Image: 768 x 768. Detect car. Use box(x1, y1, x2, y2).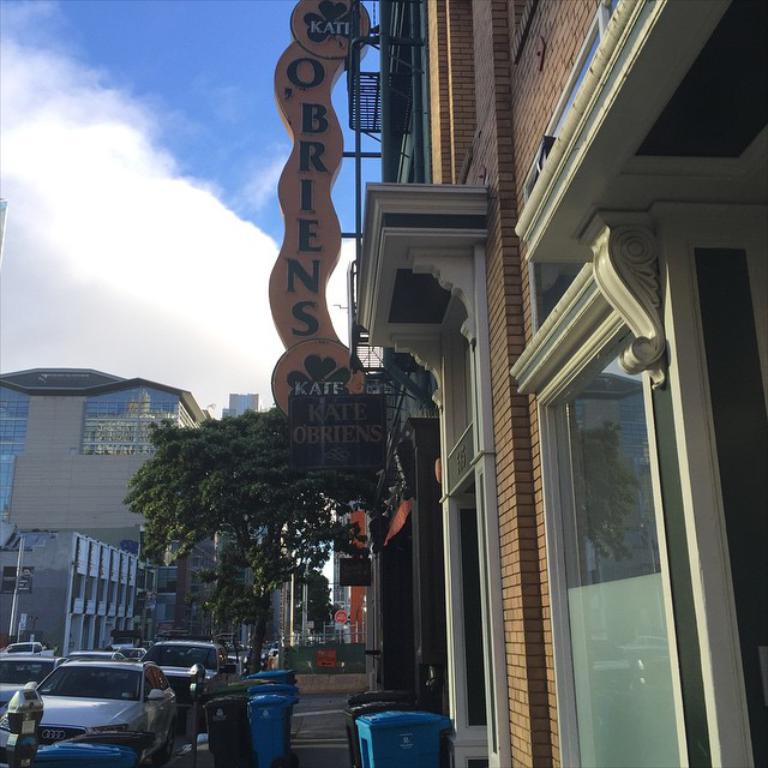
box(0, 665, 176, 749).
